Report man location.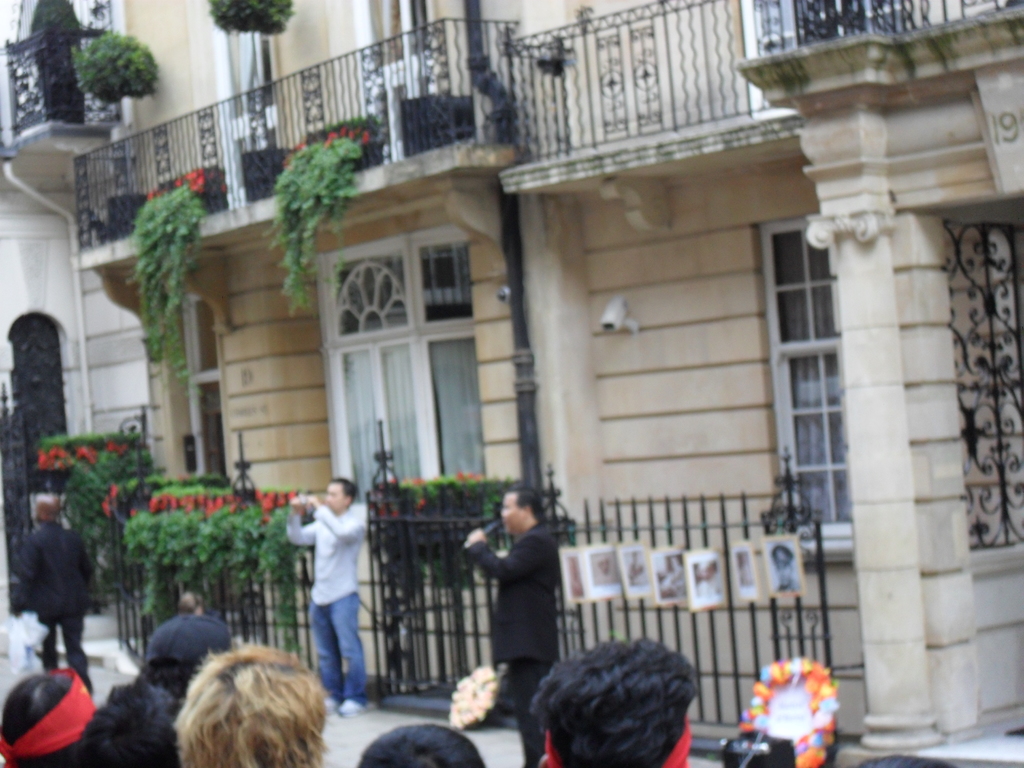
Report: box=[283, 475, 366, 719].
